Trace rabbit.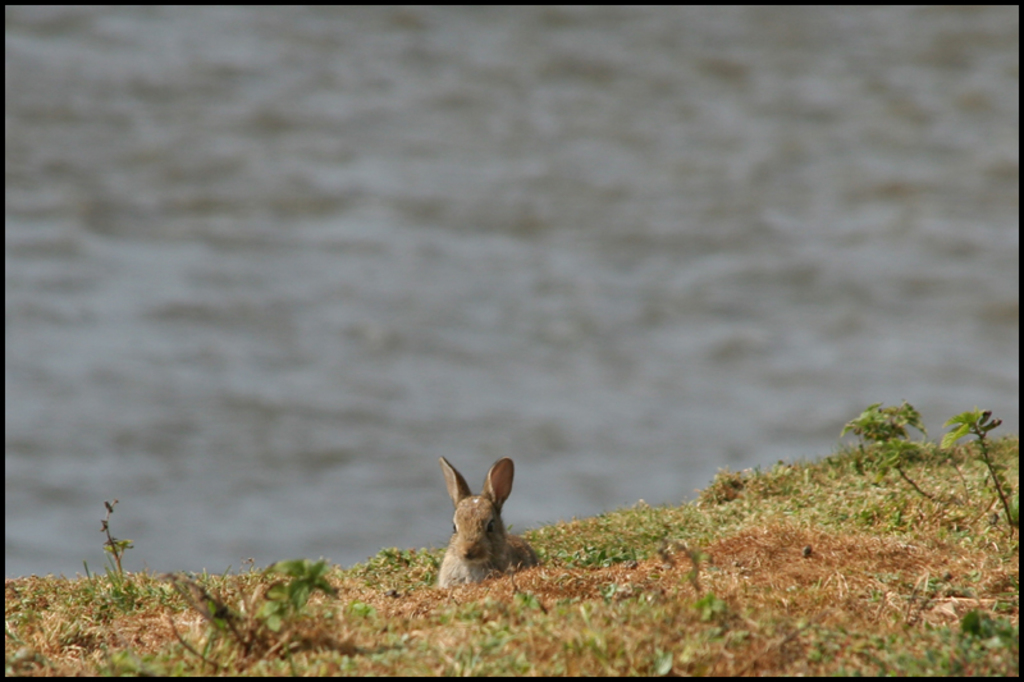
Traced to pyautogui.locateOnScreen(436, 458, 535, 589).
